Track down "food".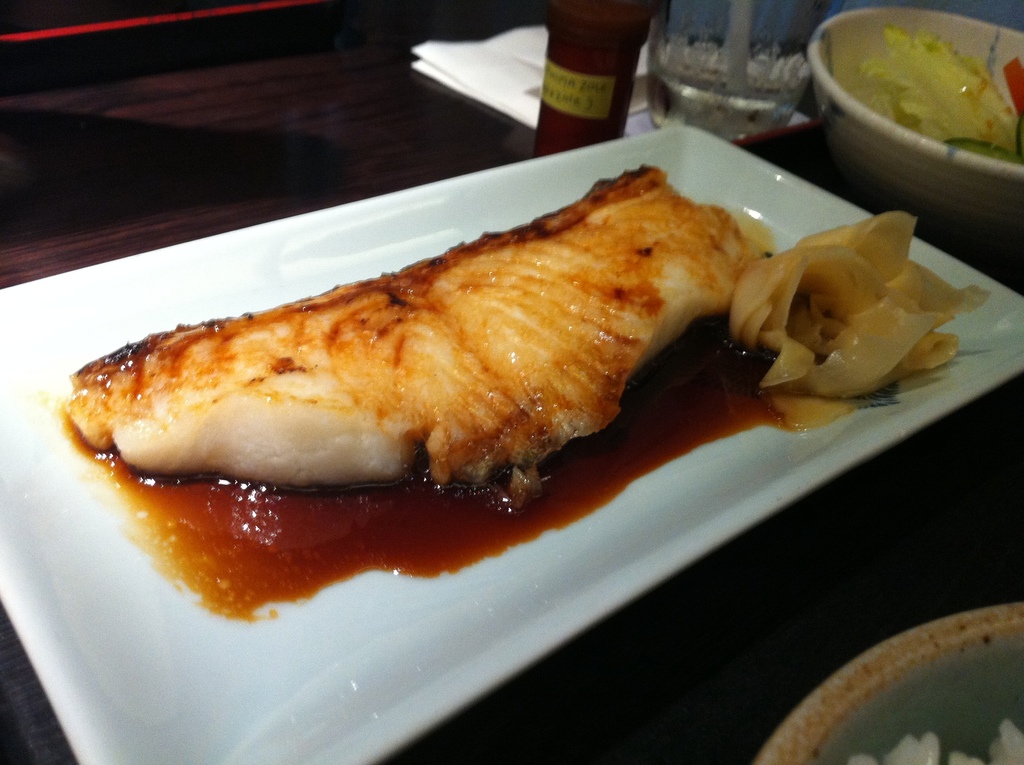
Tracked to 56, 163, 790, 631.
